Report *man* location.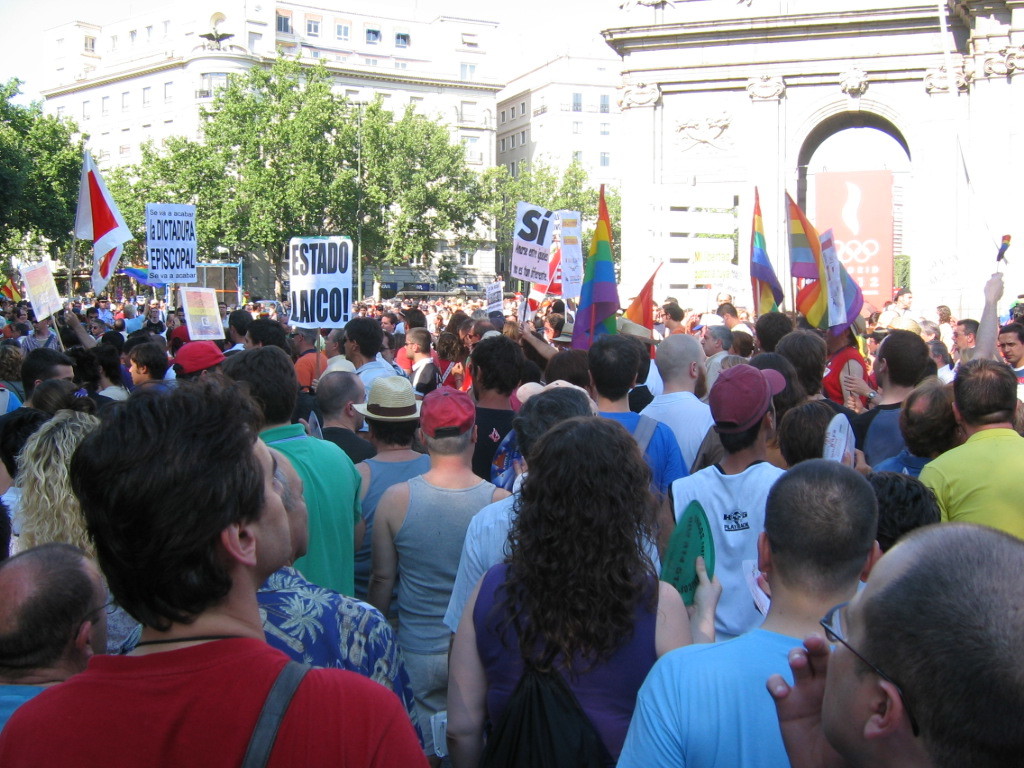
Report: (636,333,714,461).
